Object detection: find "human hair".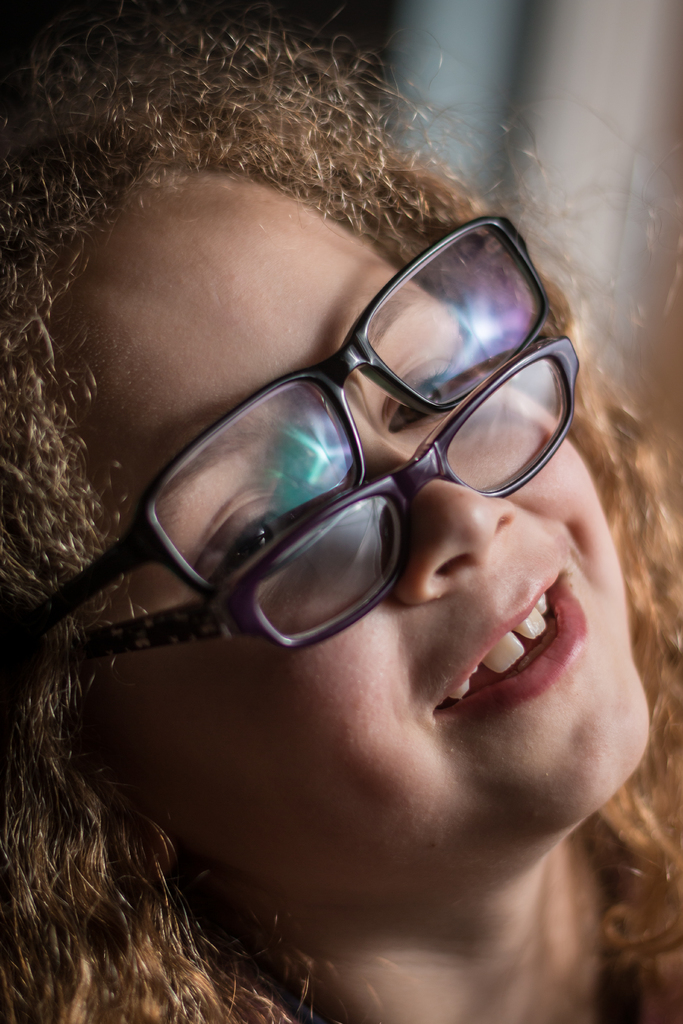
[19, 8, 652, 969].
